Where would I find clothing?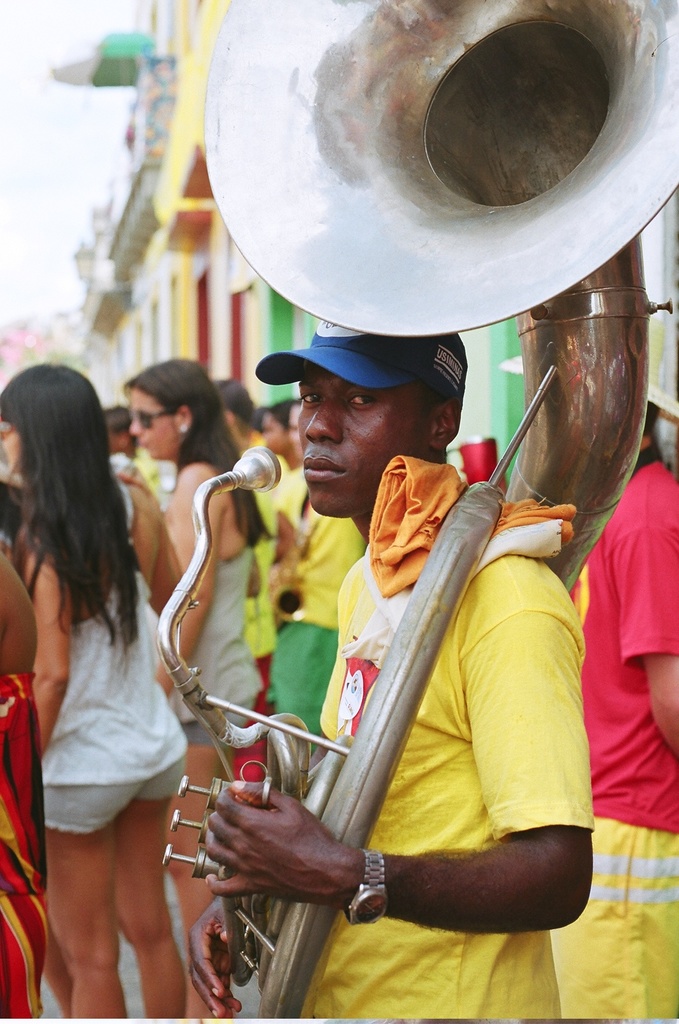
At <box>229,444,294,485</box>.
